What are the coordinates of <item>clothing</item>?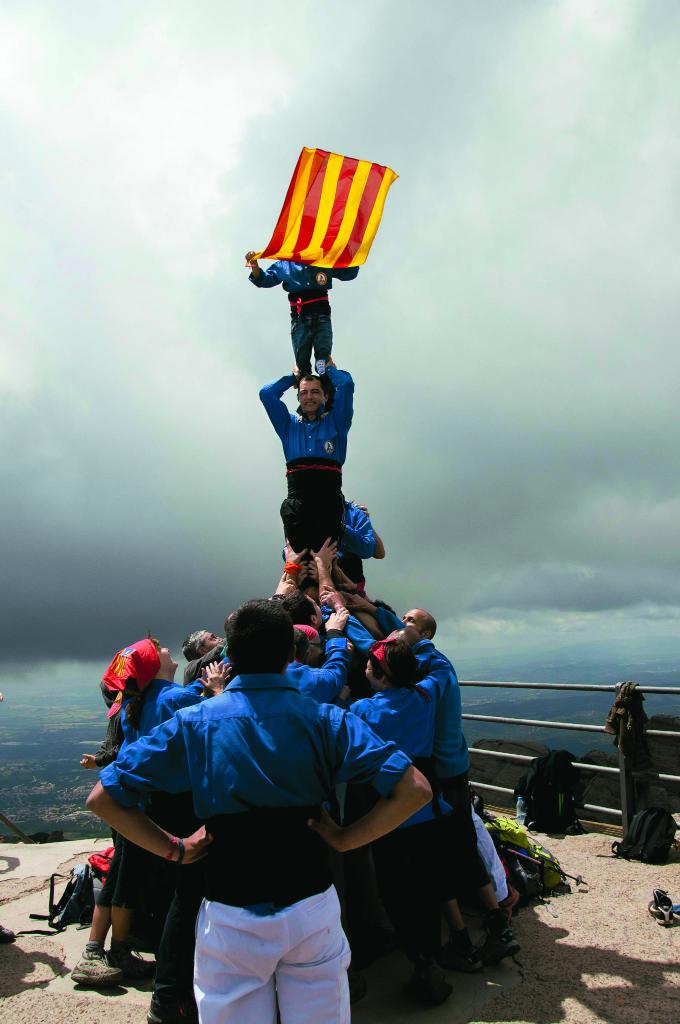
417,624,471,893.
